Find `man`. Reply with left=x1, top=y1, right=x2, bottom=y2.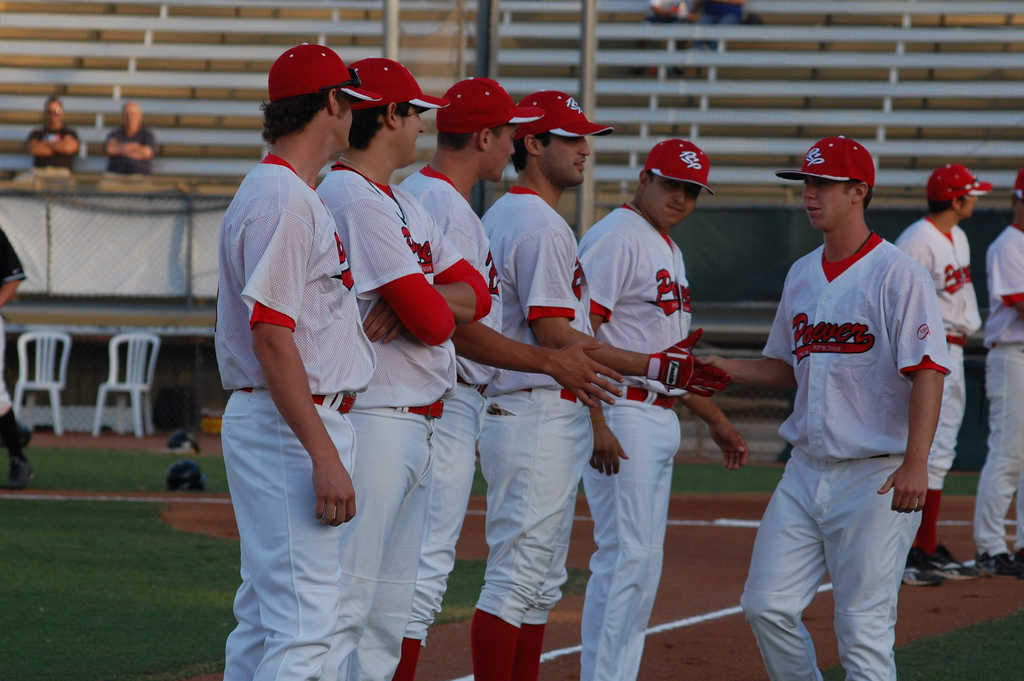
left=204, top=40, right=381, bottom=680.
